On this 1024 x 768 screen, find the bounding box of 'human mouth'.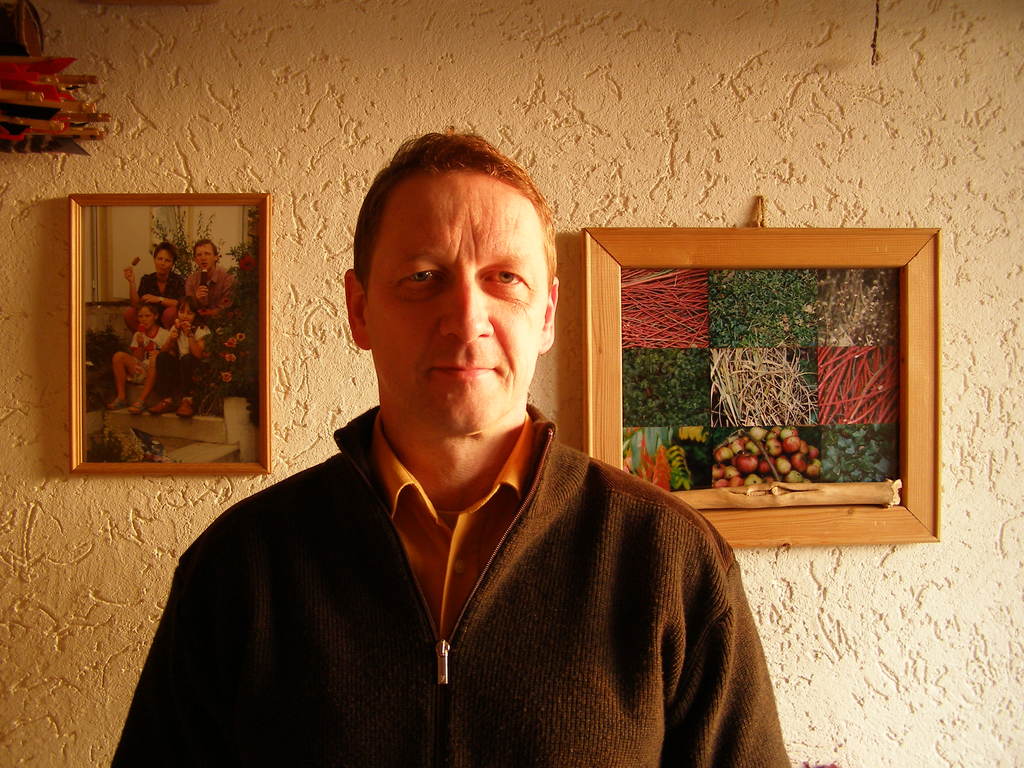
Bounding box: [left=433, top=361, right=497, bottom=383].
